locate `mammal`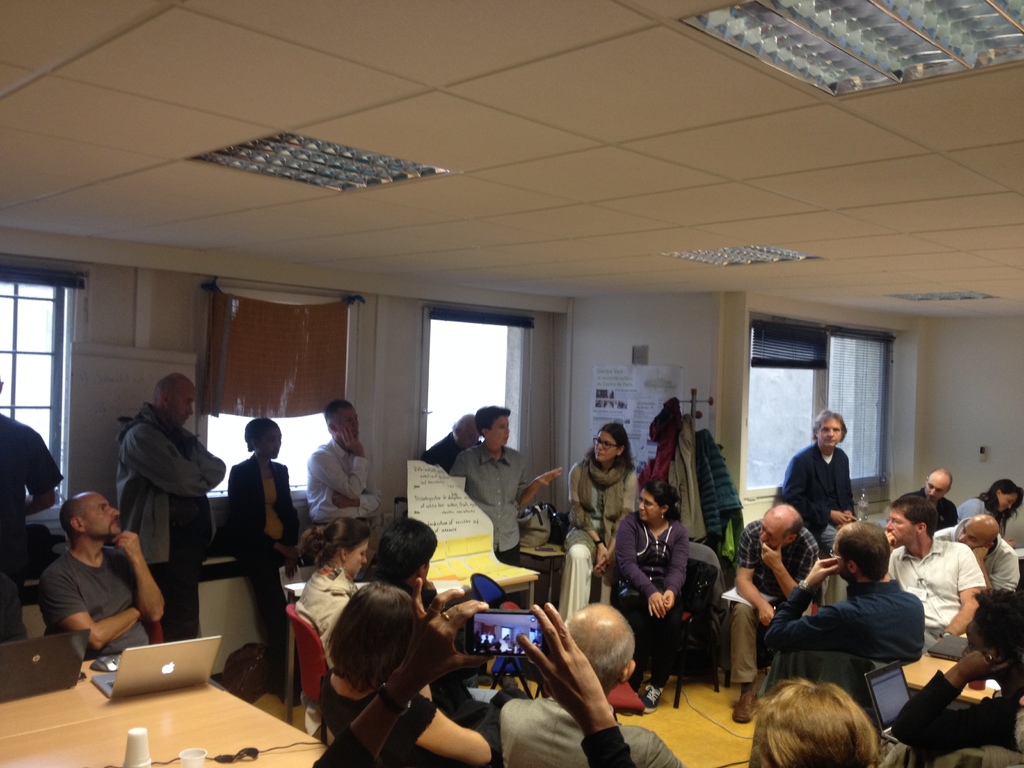
select_region(0, 371, 65, 591)
